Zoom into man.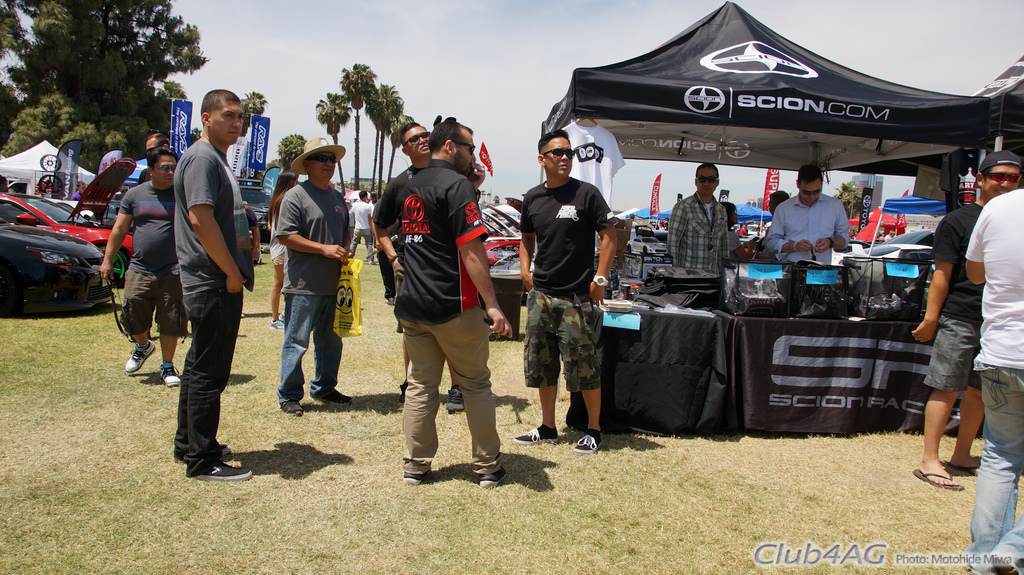
Zoom target: l=370, t=122, r=468, b=413.
